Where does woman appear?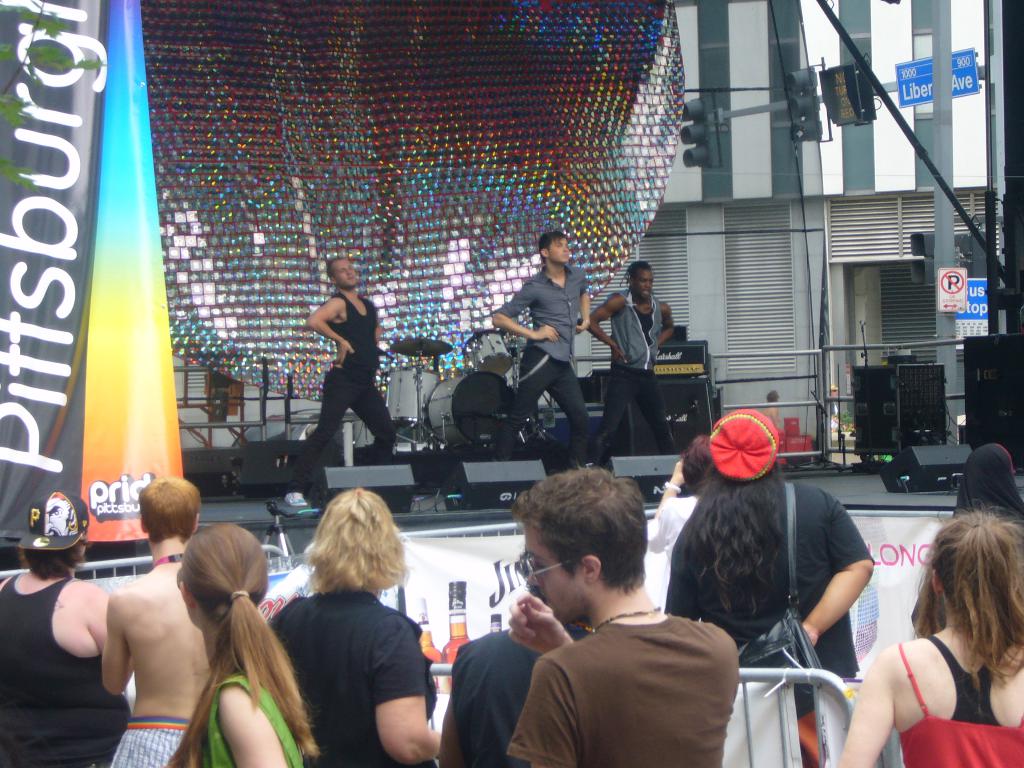
Appears at 835,505,1023,767.
